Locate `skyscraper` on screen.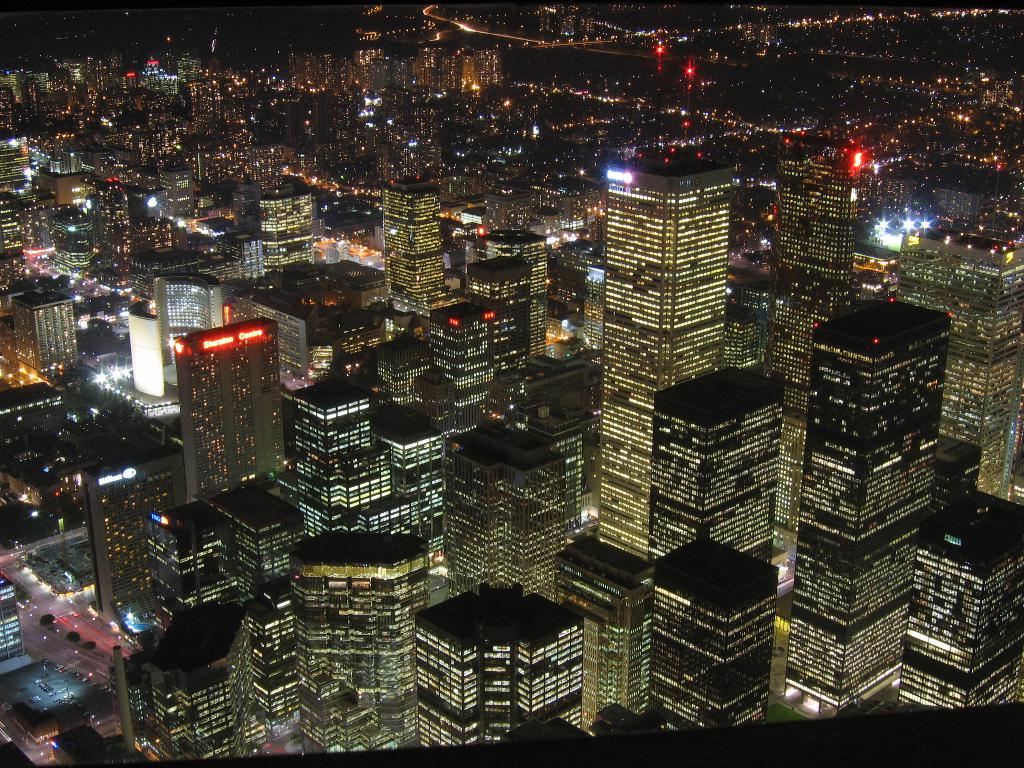
On screen at l=431, t=301, r=489, b=422.
